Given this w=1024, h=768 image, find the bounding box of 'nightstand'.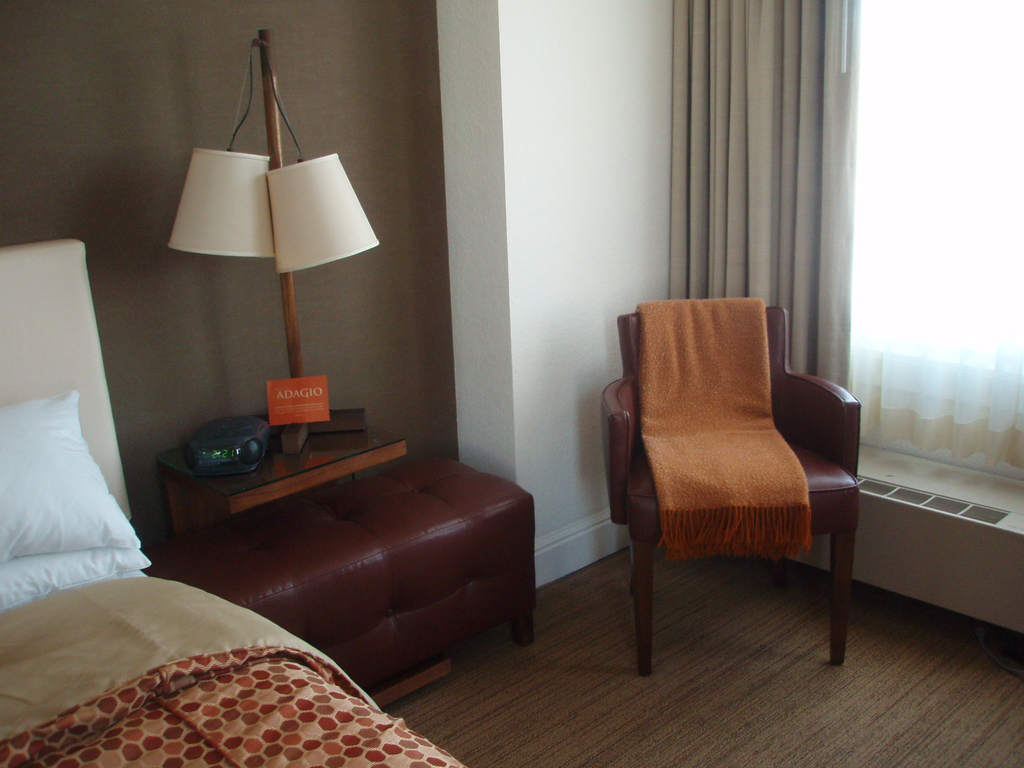
rect(157, 447, 451, 704).
